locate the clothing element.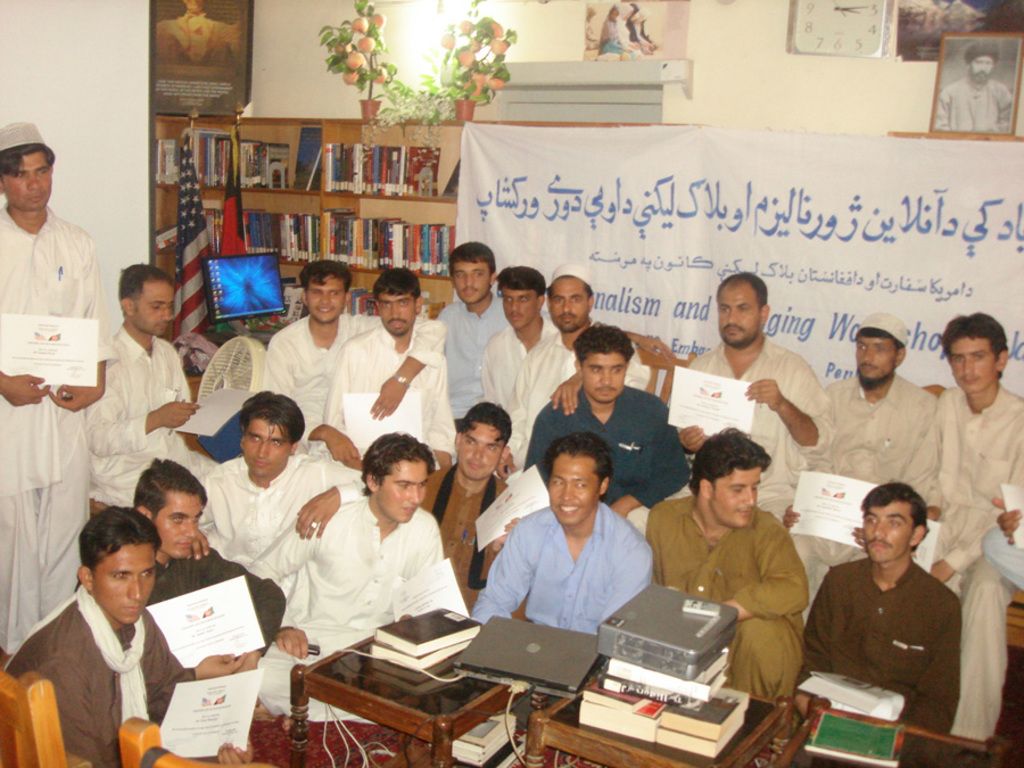
Element bbox: select_region(435, 463, 529, 604).
